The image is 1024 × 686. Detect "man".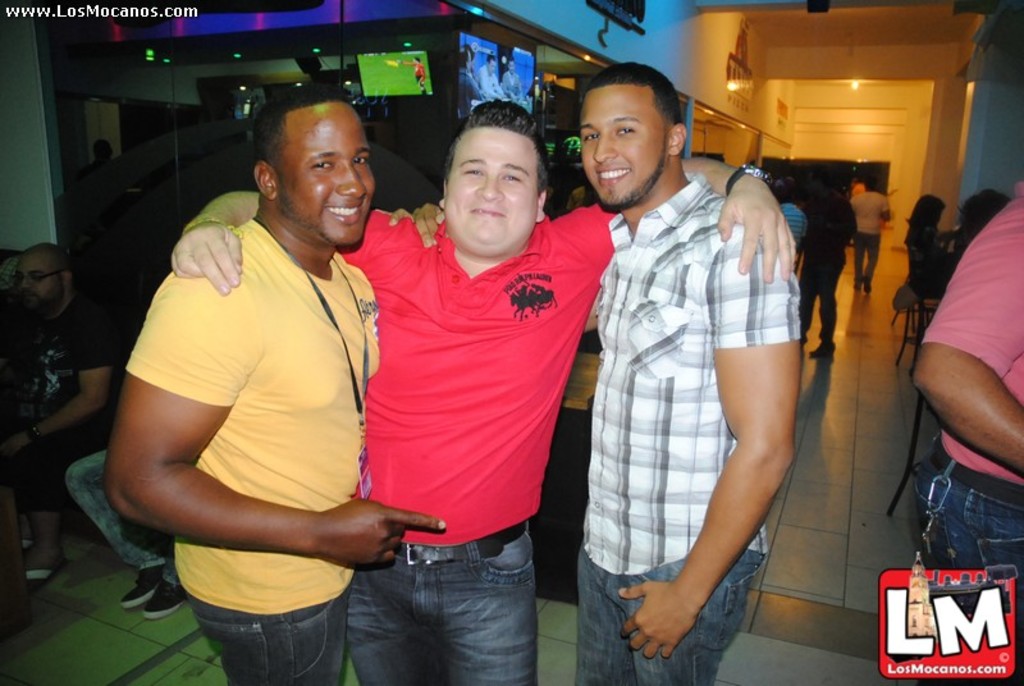
Detection: select_region(785, 182, 856, 358).
